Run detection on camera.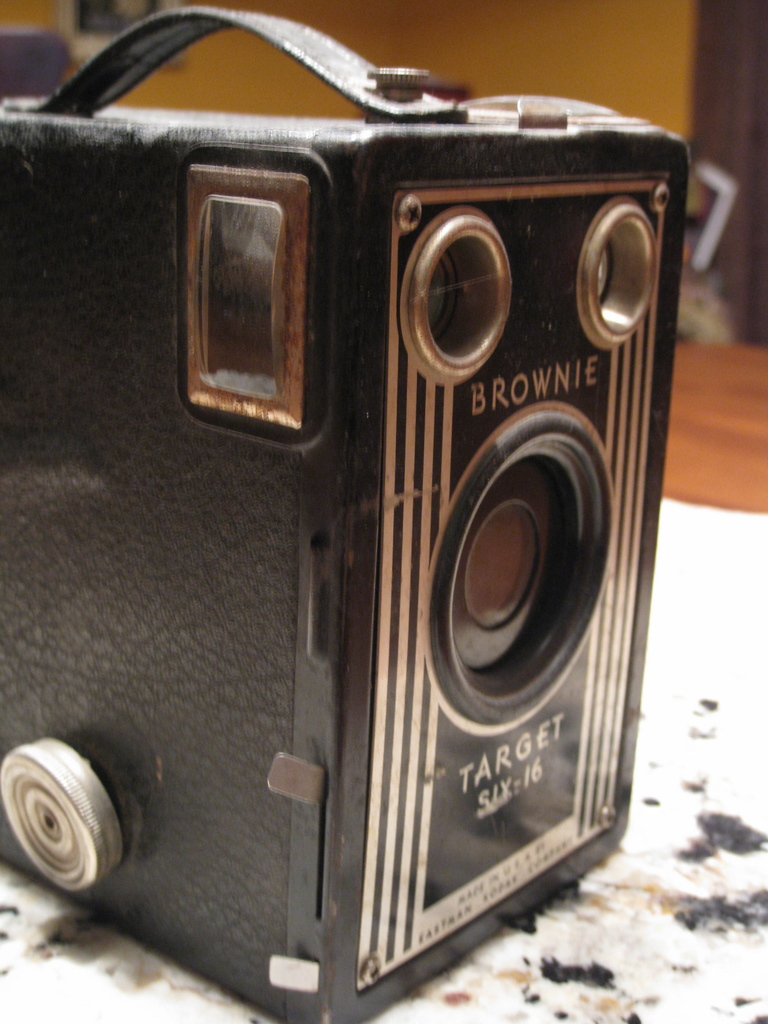
Result: rect(0, 1, 695, 1023).
